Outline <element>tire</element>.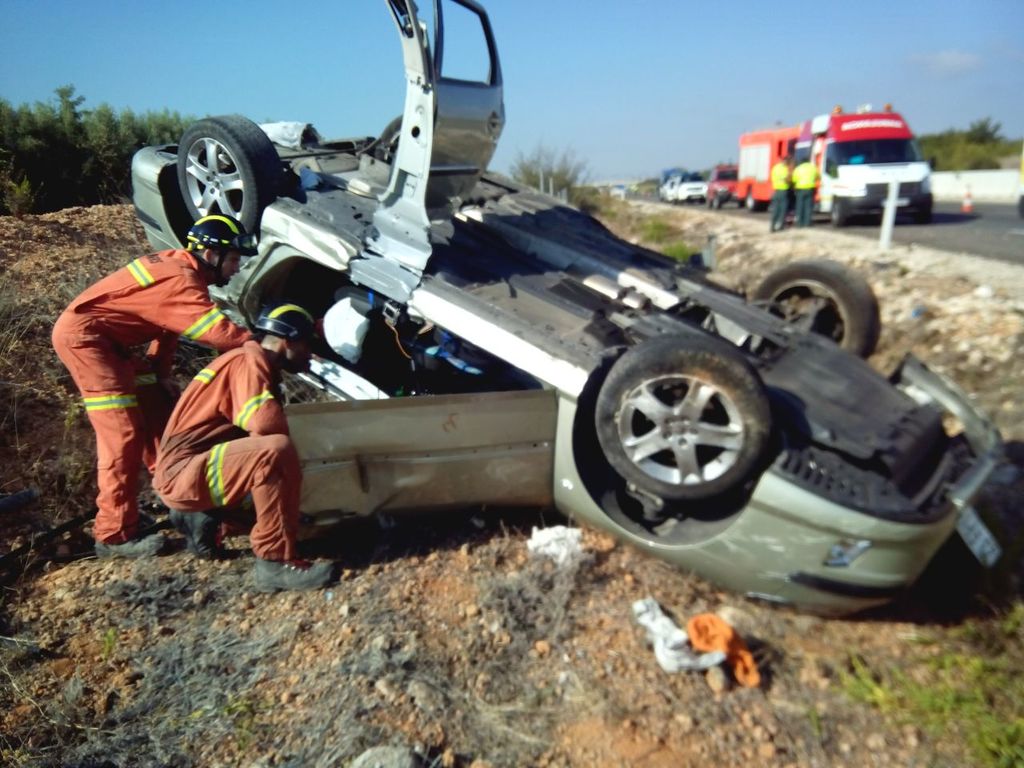
Outline: (x1=831, y1=200, x2=843, y2=224).
